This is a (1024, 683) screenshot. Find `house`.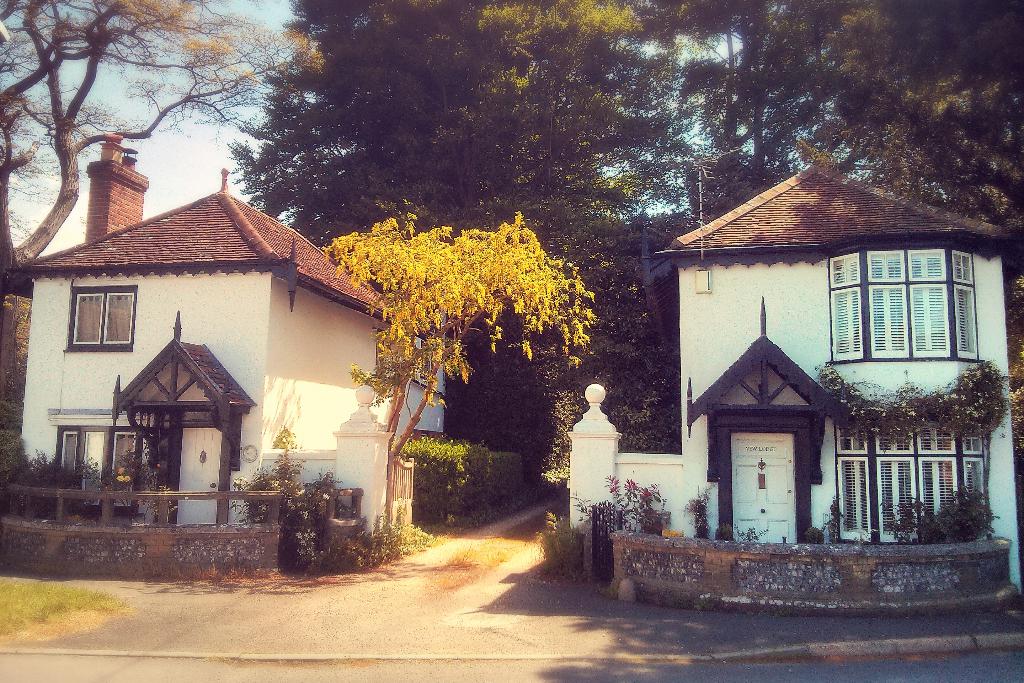
Bounding box: box=[22, 160, 445, 565].
